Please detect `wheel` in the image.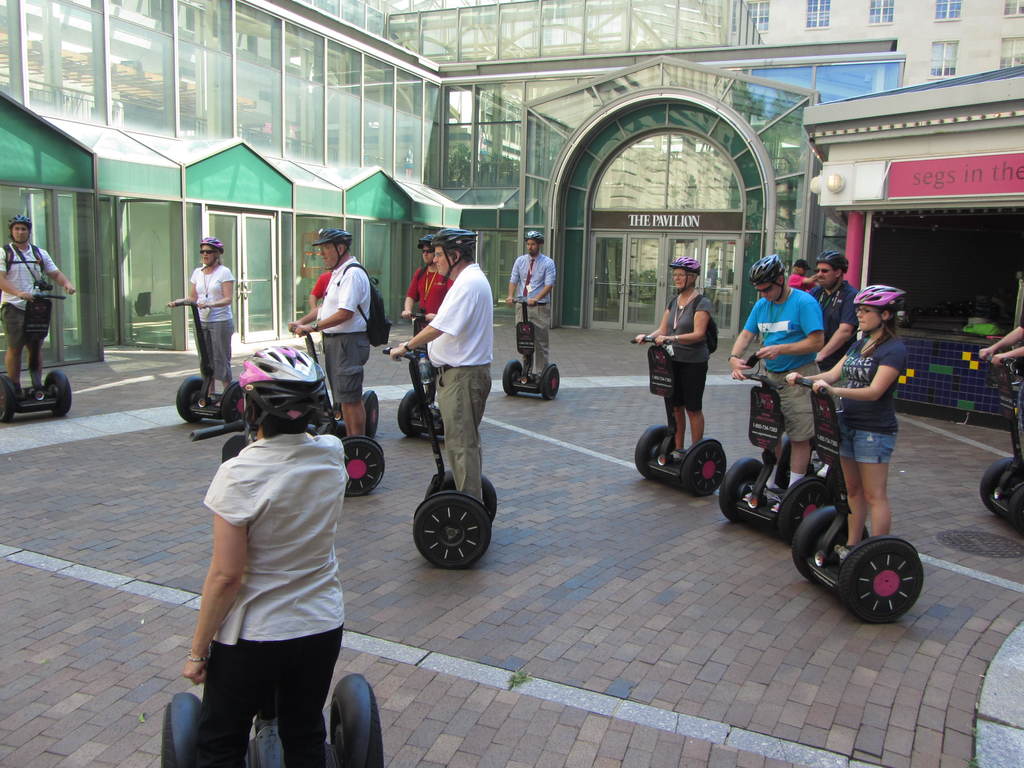
crop(634, 426, 668, 474).
